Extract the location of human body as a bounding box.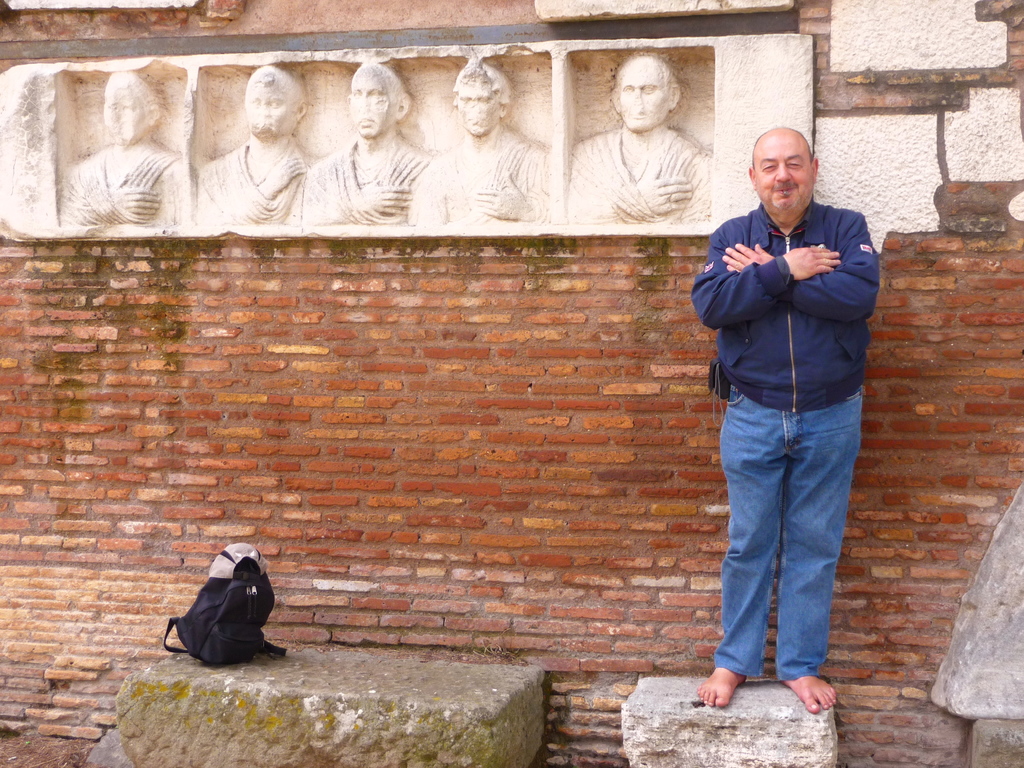
bbox(568, 53, 710, 224).
